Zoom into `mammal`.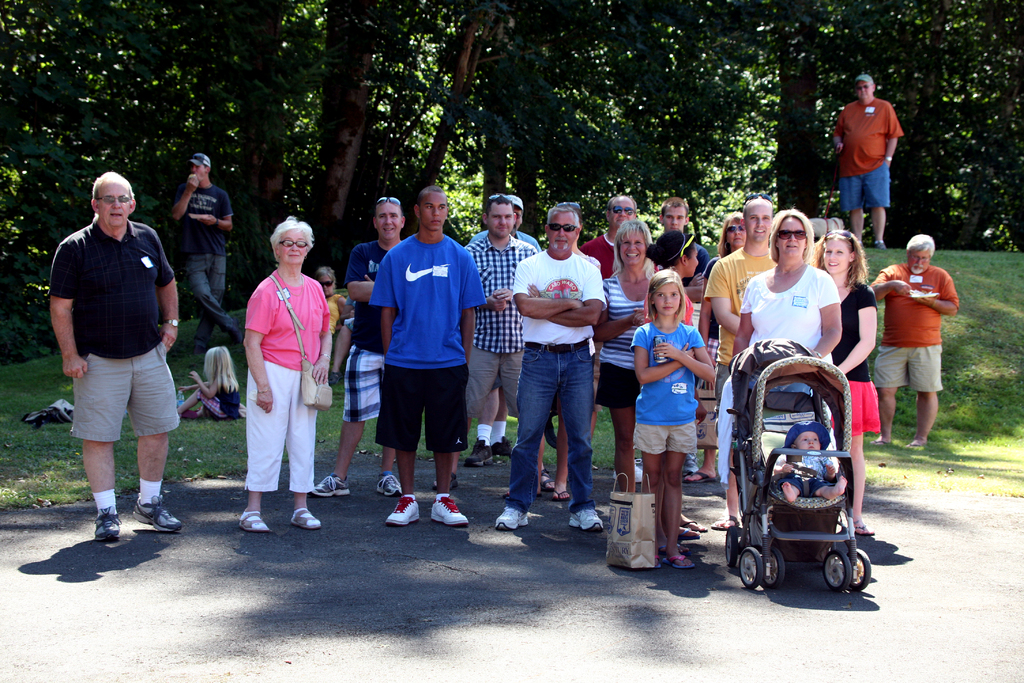
Zoom target: BBox(869, 231, 959, 447).
